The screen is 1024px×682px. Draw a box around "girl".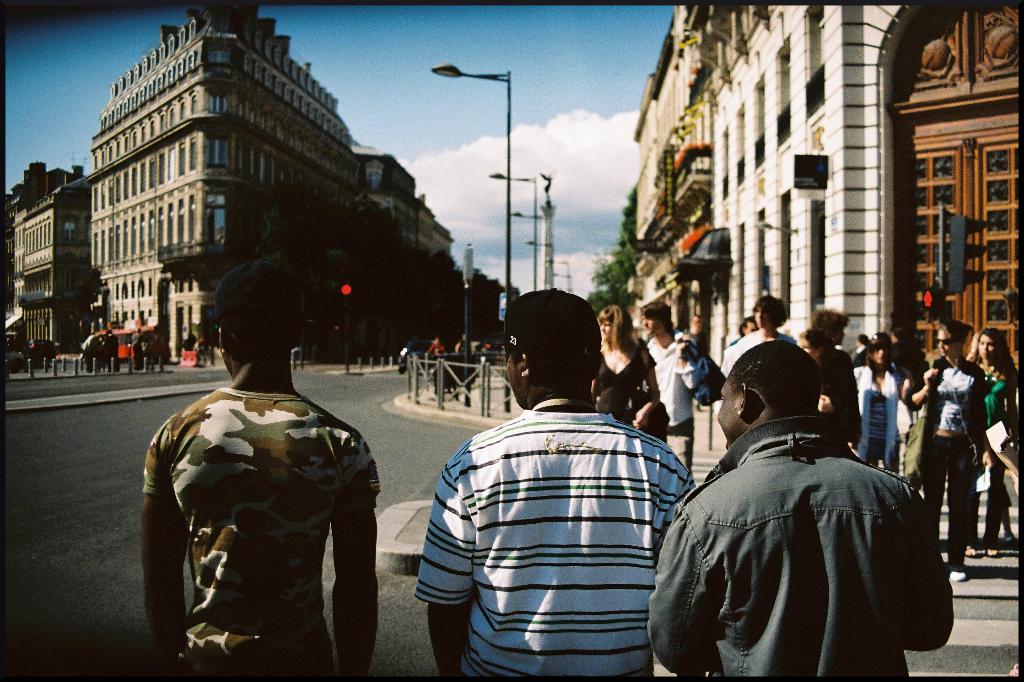
858:330:900:468.
